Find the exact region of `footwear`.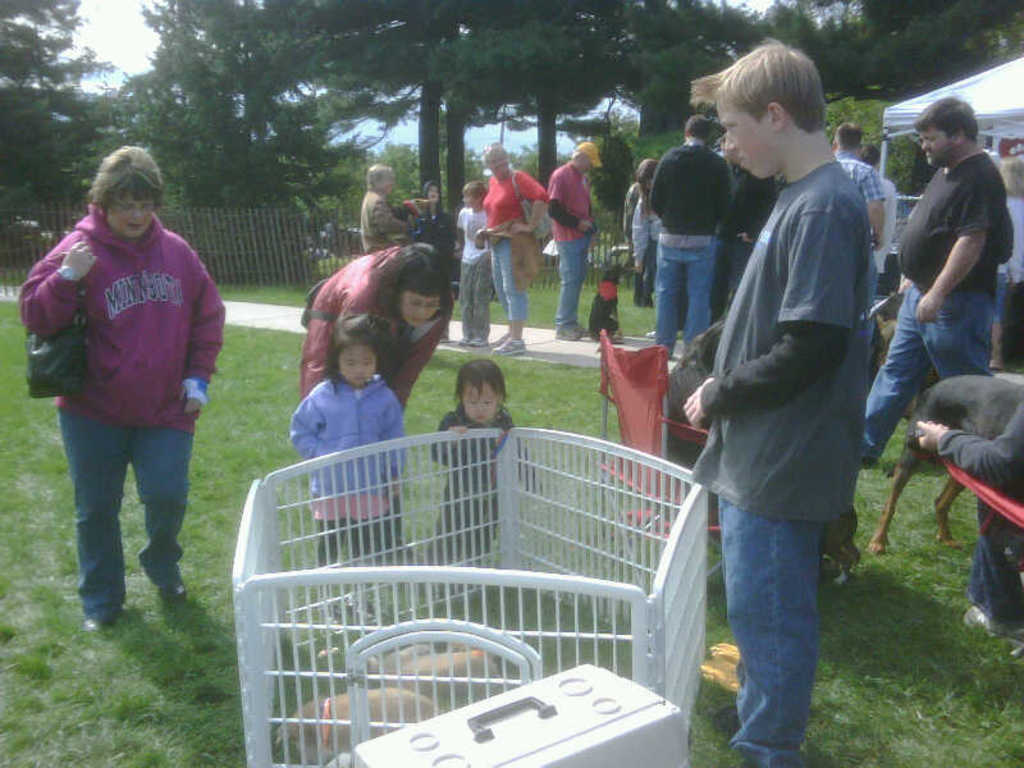
Exact region: left=456, top=332, right=467, bottom=348.
